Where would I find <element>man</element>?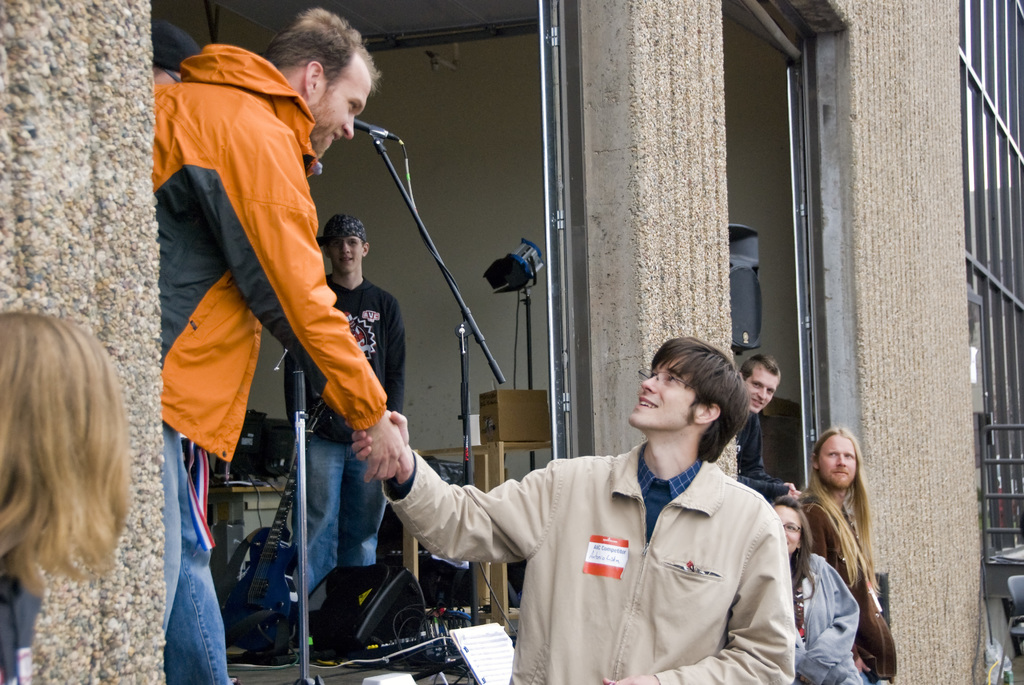
At crop(283, 212, 404, 634).
